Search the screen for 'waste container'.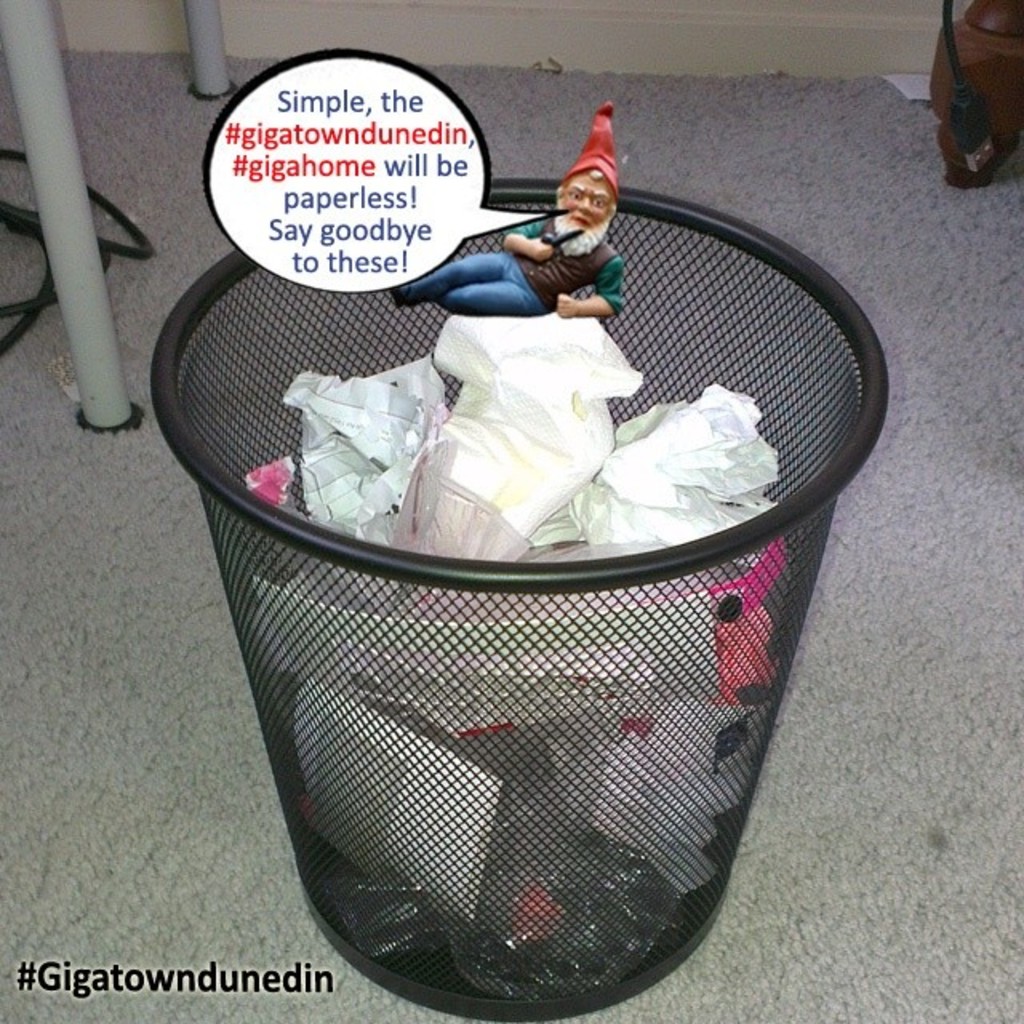
Found at select_region(146, 170, 880, 1019).
